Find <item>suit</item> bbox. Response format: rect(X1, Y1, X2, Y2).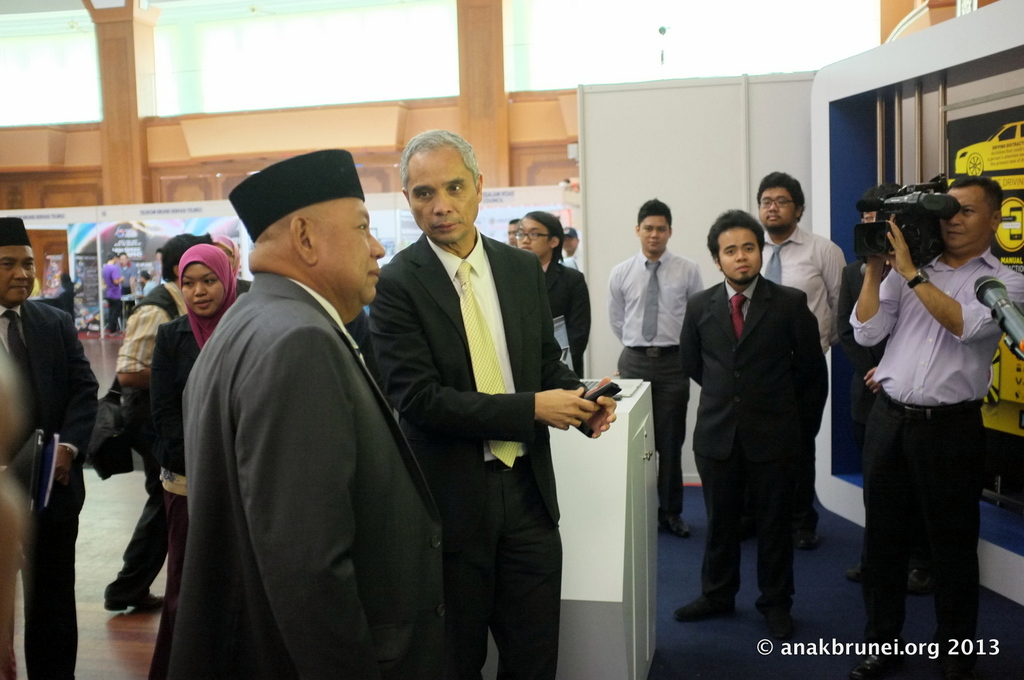
rect(368, 226, 591, 679).
